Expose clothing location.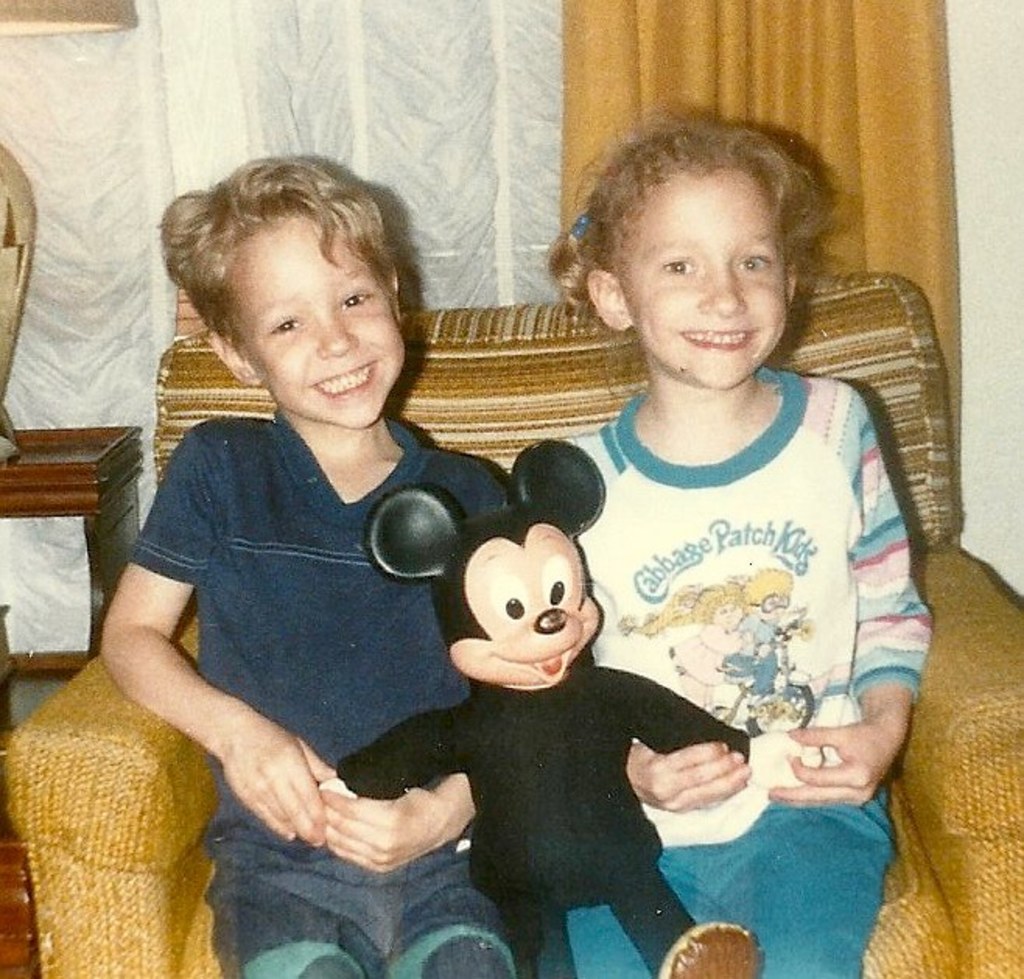
Exposed at l=557, t=372, r=934, b=977.
